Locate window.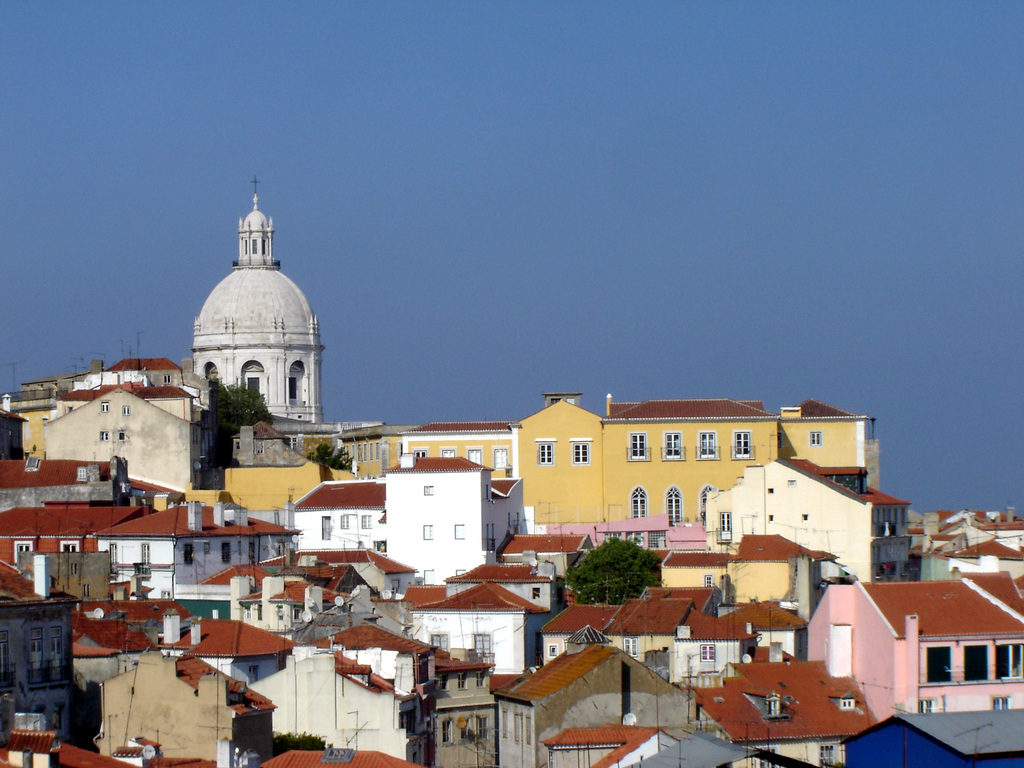
Bounding box: 456,675,466,691.
